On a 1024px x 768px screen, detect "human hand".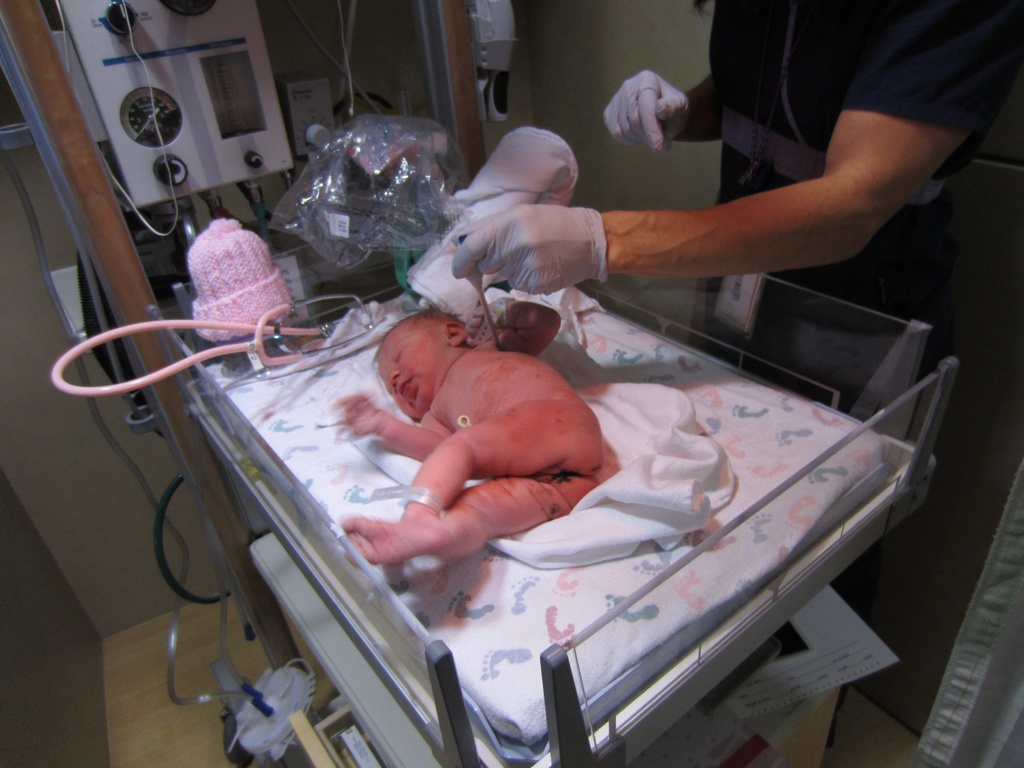
x1=452, y1=203, x2=590, y2=296.
